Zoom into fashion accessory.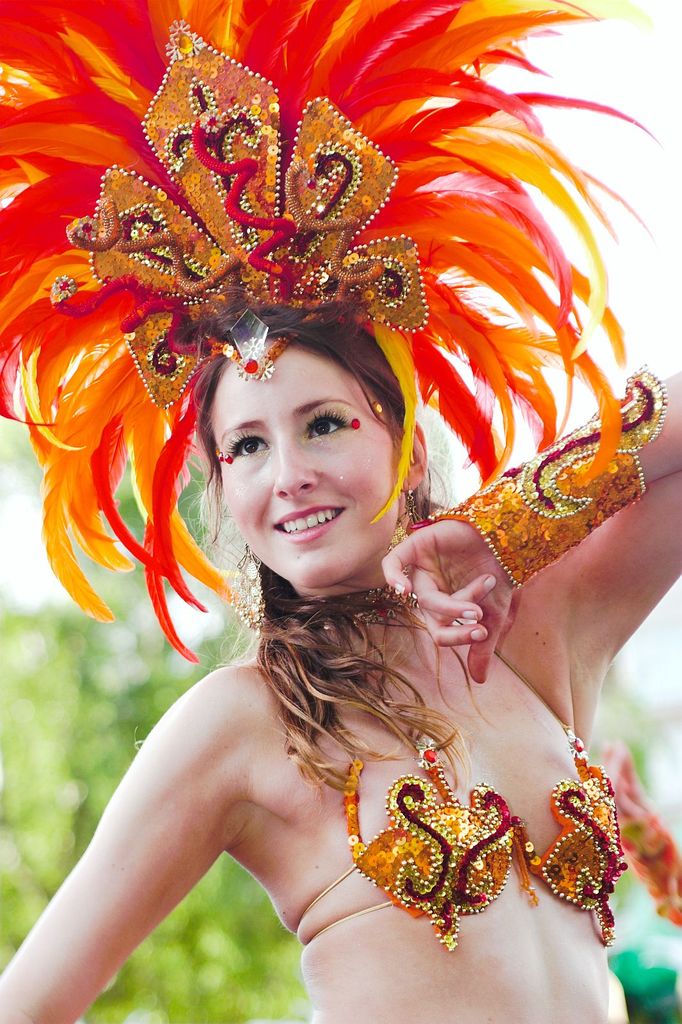
Zoom target: locate(308, 585, 420, 628).
